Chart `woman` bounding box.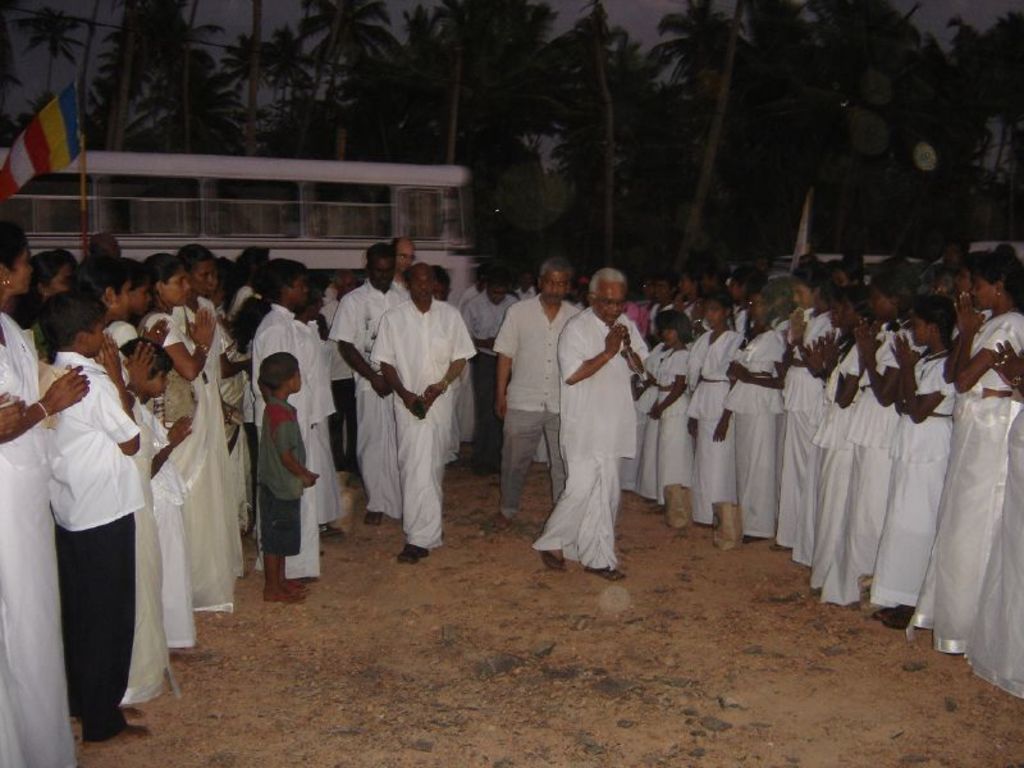
Charted: box=[783, 265, 845, 566].
